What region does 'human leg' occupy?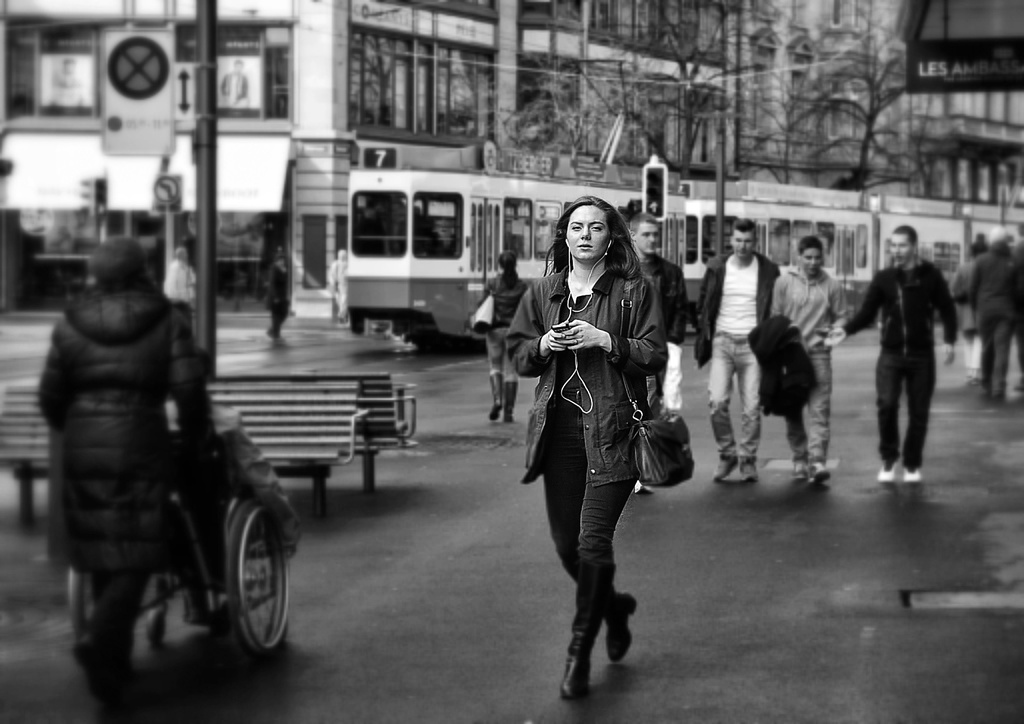
box=[534, 393, 639, 661].
